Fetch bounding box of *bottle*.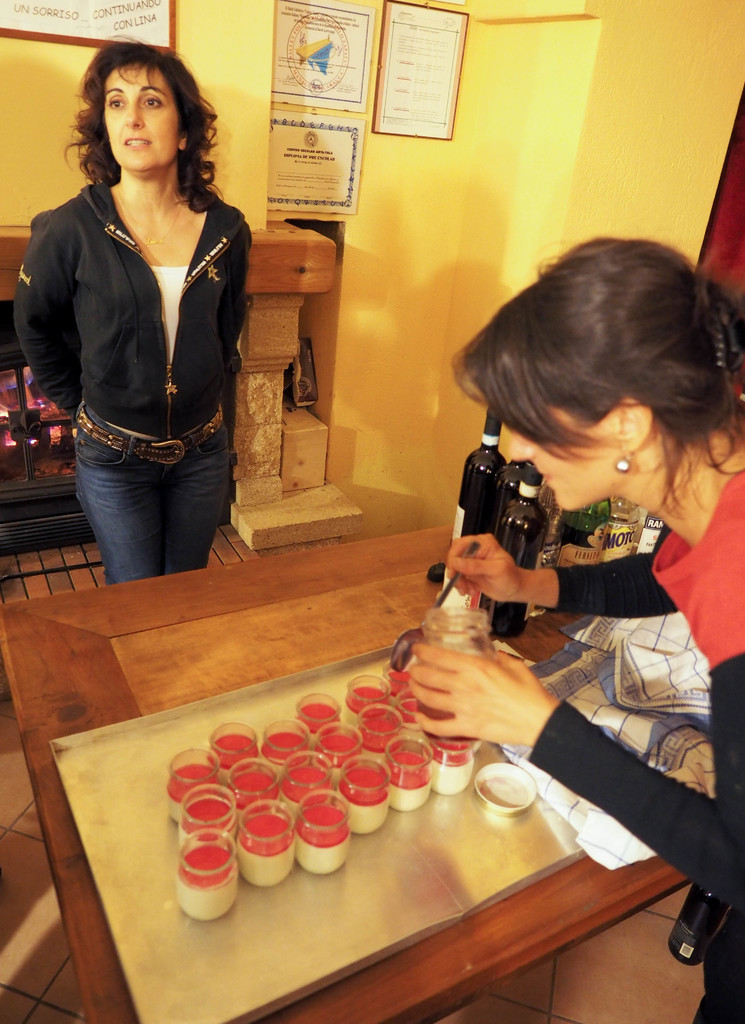
Bbox: [left=480, top=459, right=552, bottom=643].
